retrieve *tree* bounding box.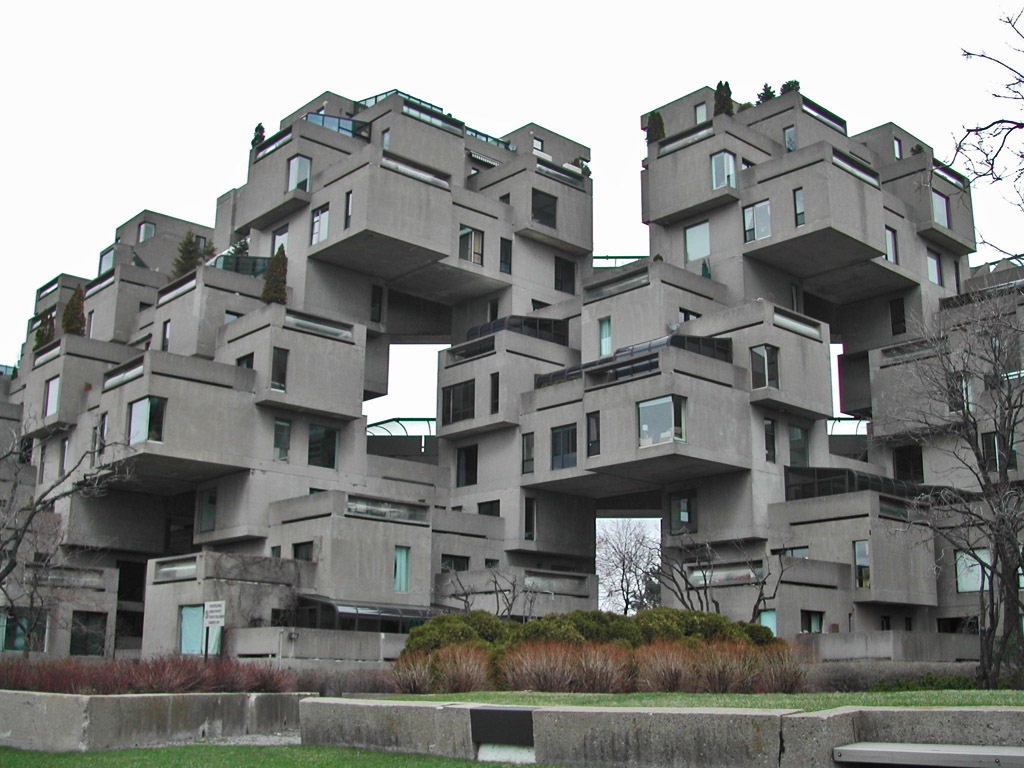
Bounding box: bbox(925, 1, 1023, 207).
